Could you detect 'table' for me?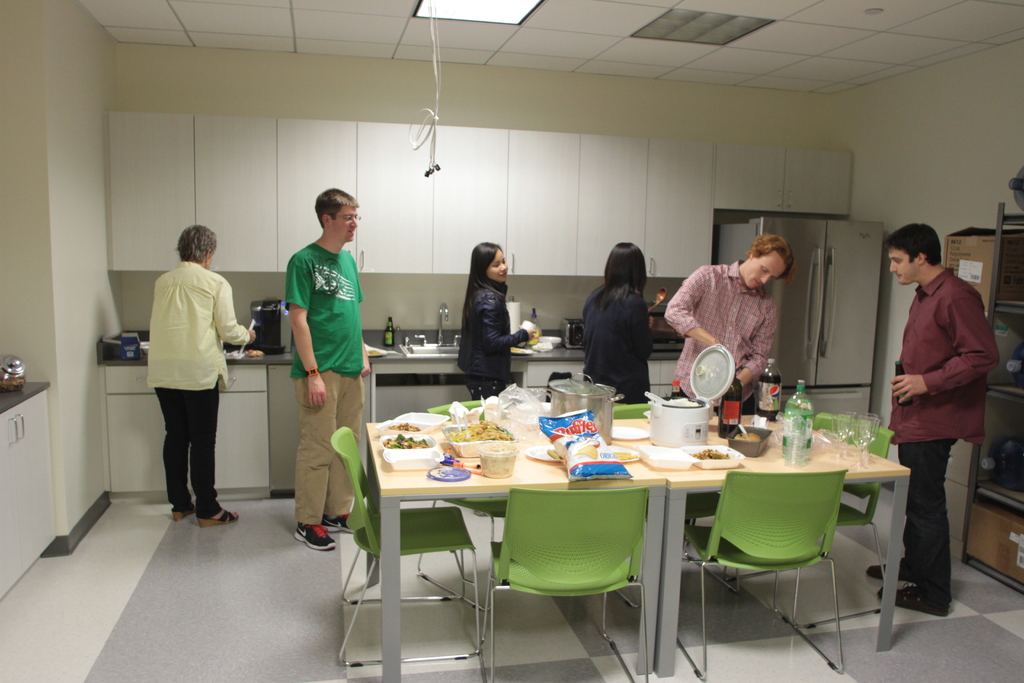
Detection result: (x1=366, y1=418, x2=667, y2=680).
